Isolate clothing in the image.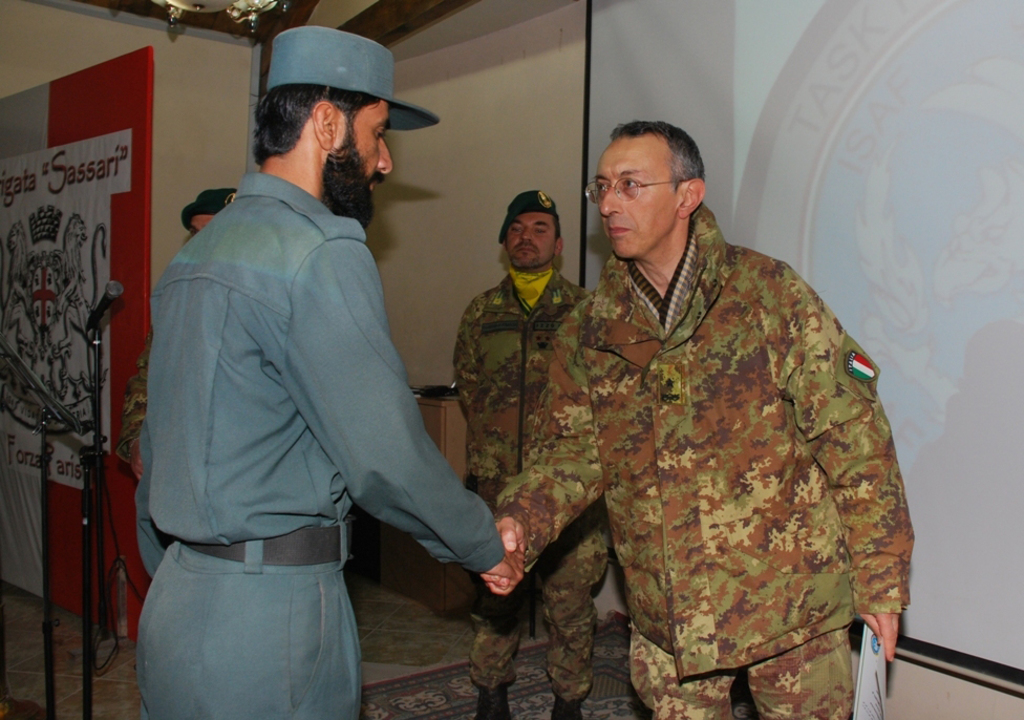
Isolated region: bbox=(451, 263, 583, 719).
